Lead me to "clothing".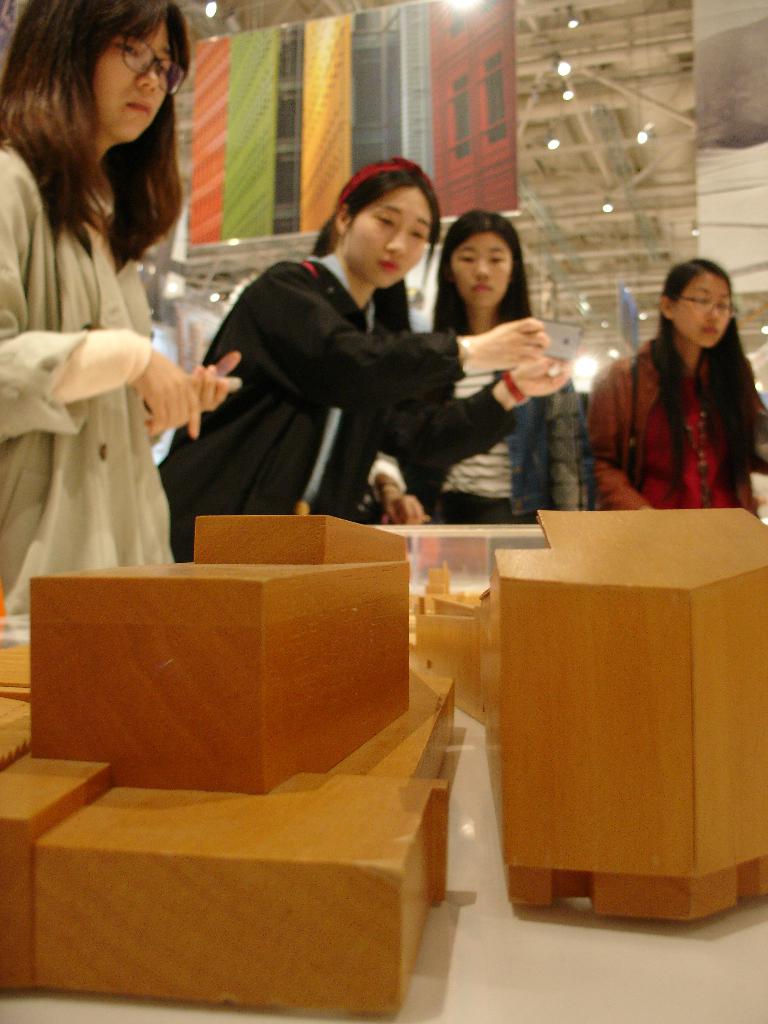
Lead to box=[346, 330, 577, 542].
